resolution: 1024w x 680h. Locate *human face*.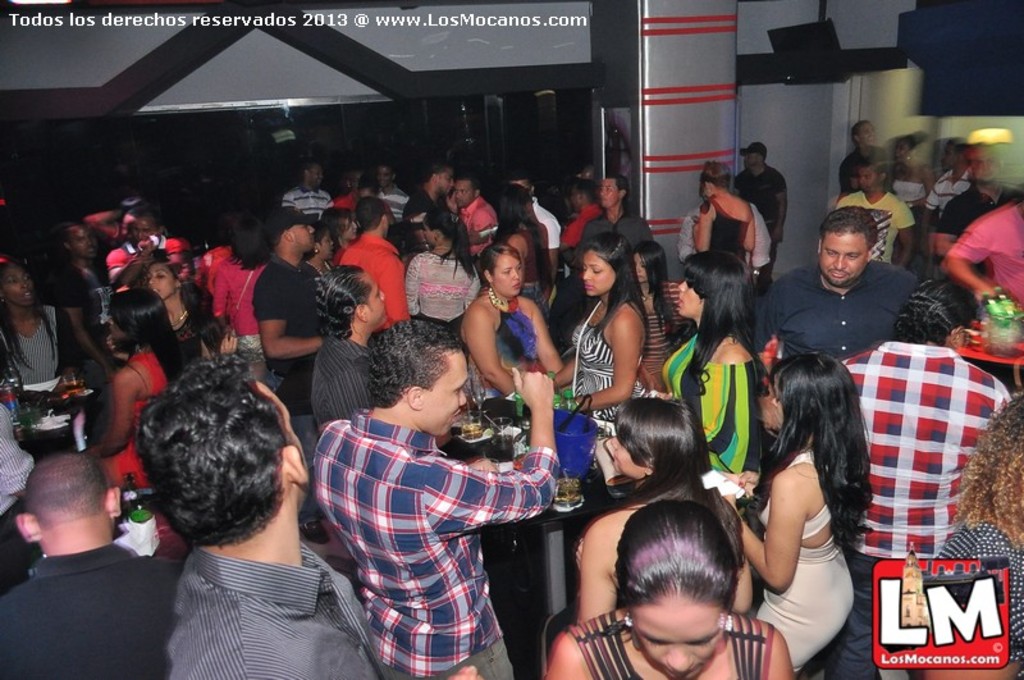
Rect(490, 254, 525, 300).
